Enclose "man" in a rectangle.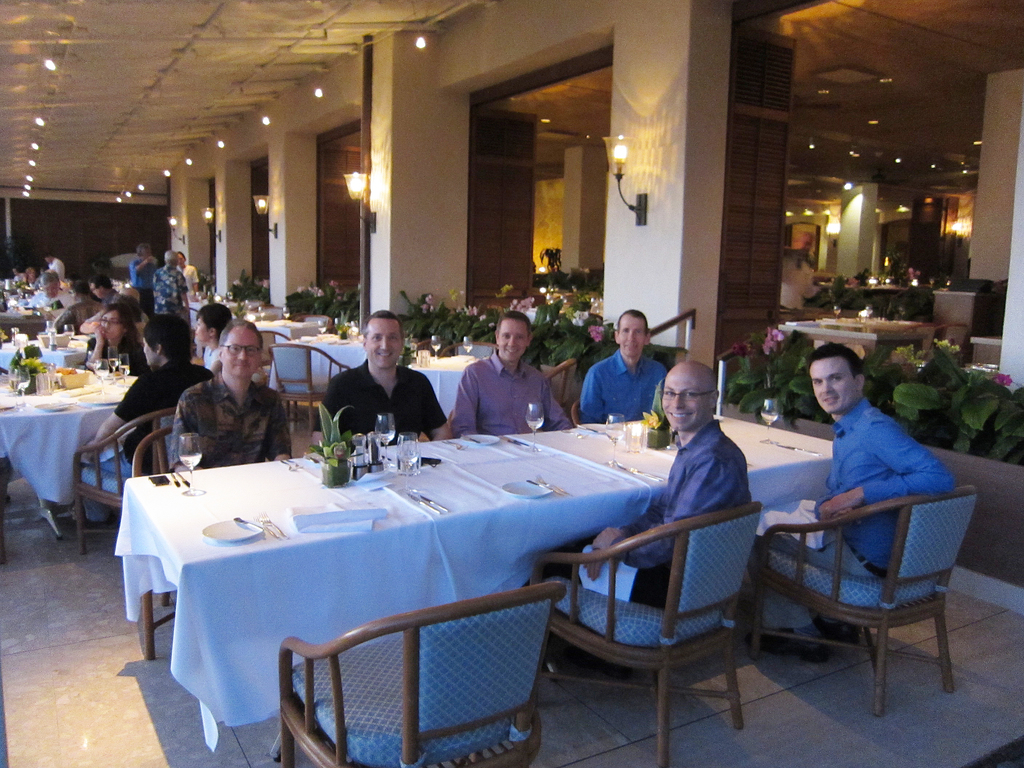
l=451, t=314, r=578, b=442.
